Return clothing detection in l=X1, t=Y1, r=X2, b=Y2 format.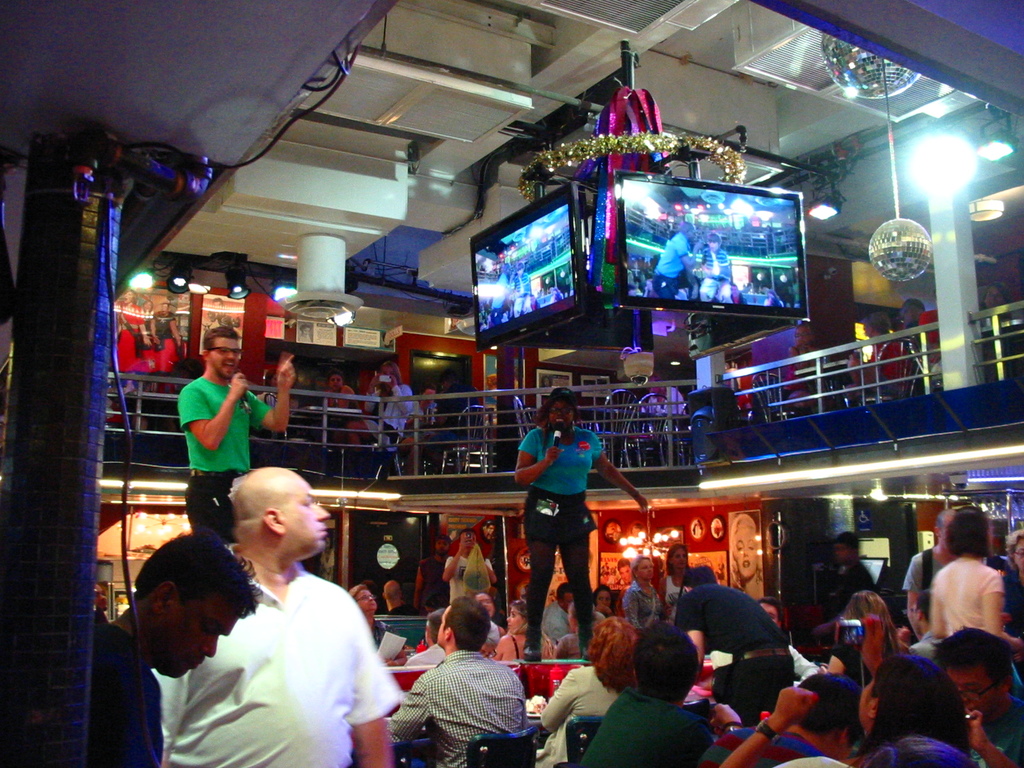
l=179, t=369, r=271, b=540.
